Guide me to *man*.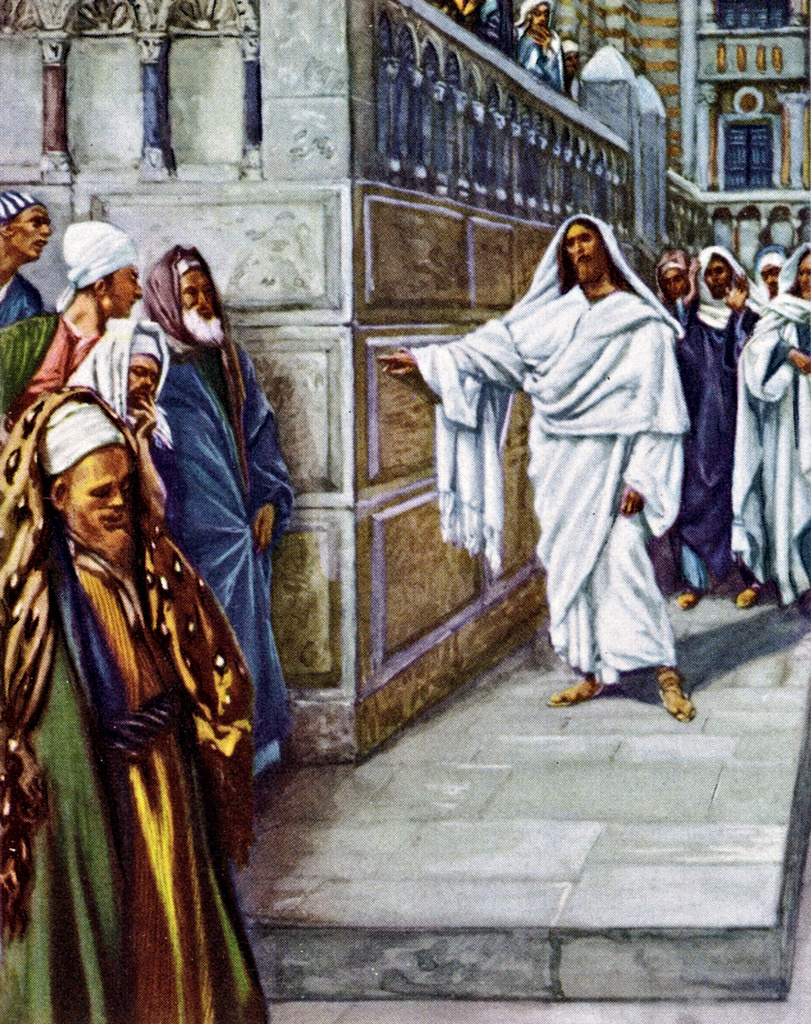
Guidance: [60,316,171,539].
